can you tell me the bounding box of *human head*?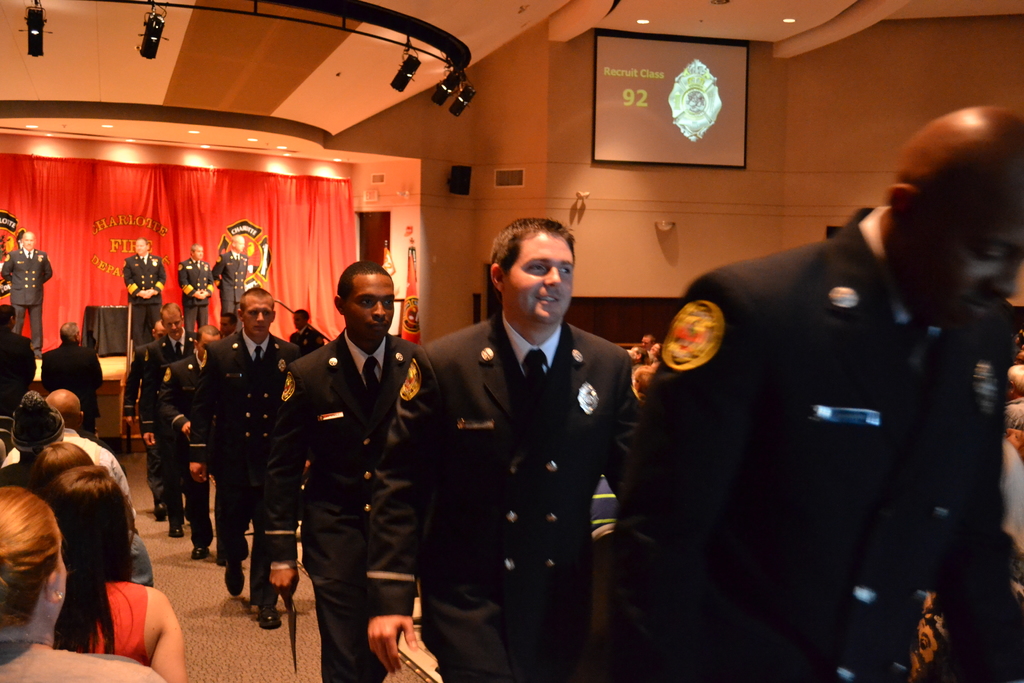
pyautogui.locateOnScreen(292, 306, 311, 330).
